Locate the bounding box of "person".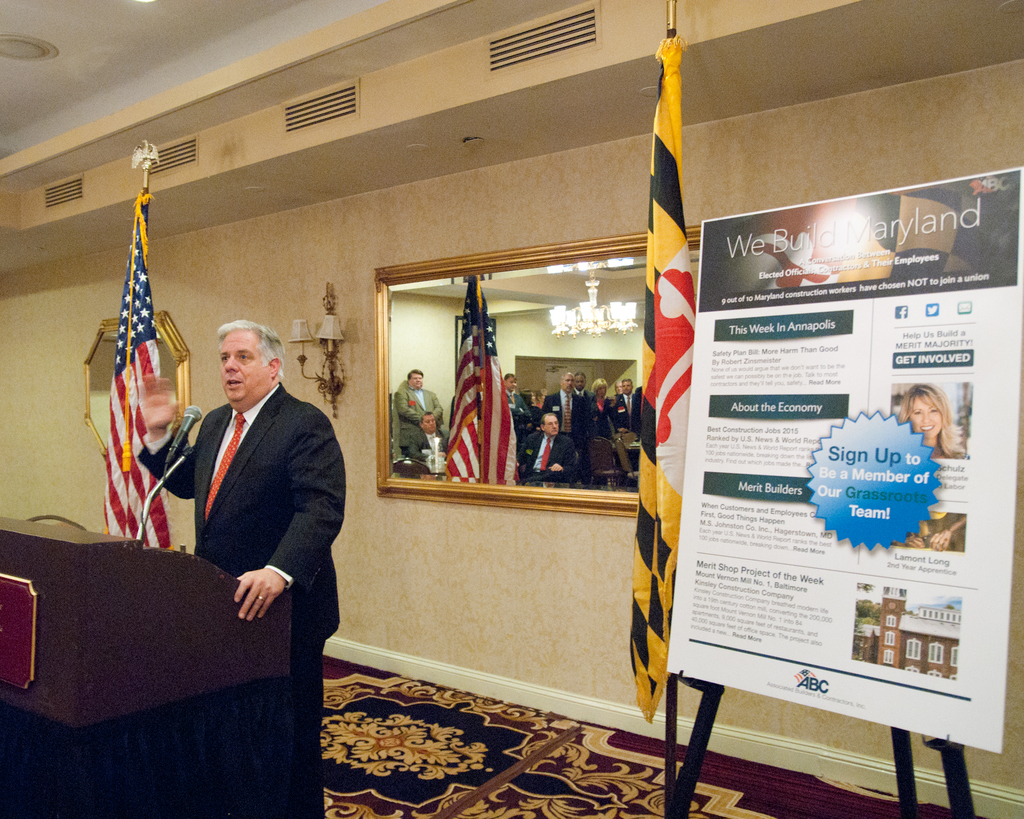
Bounding box: <bbox>581, 376, 602, 480</bbox>.
